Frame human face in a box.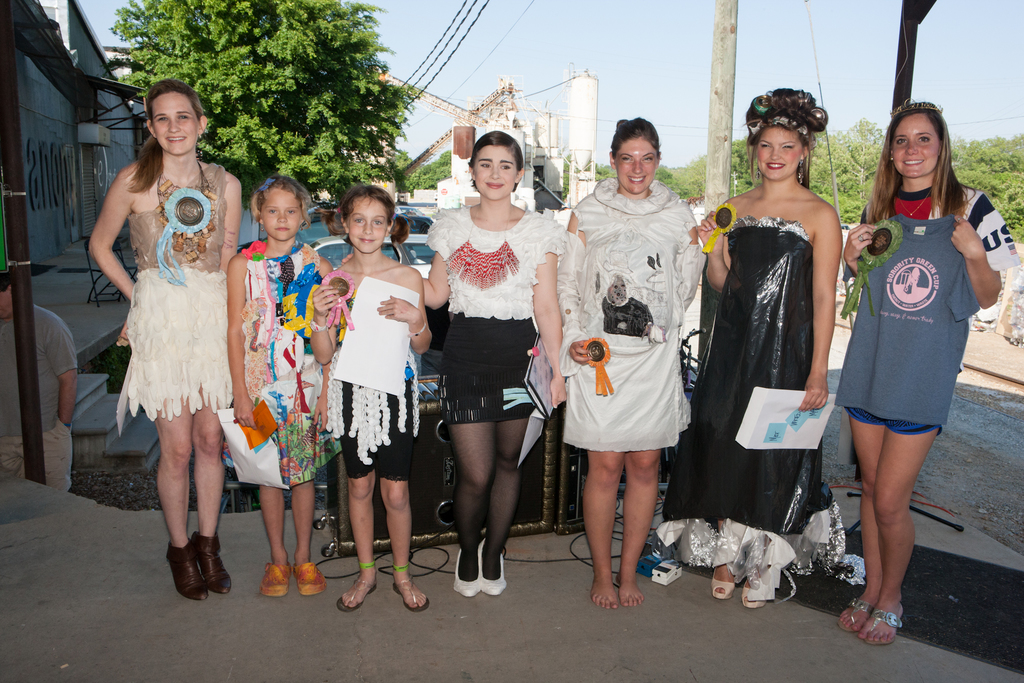
(left=756, top=128, right=803, bottom=183).
